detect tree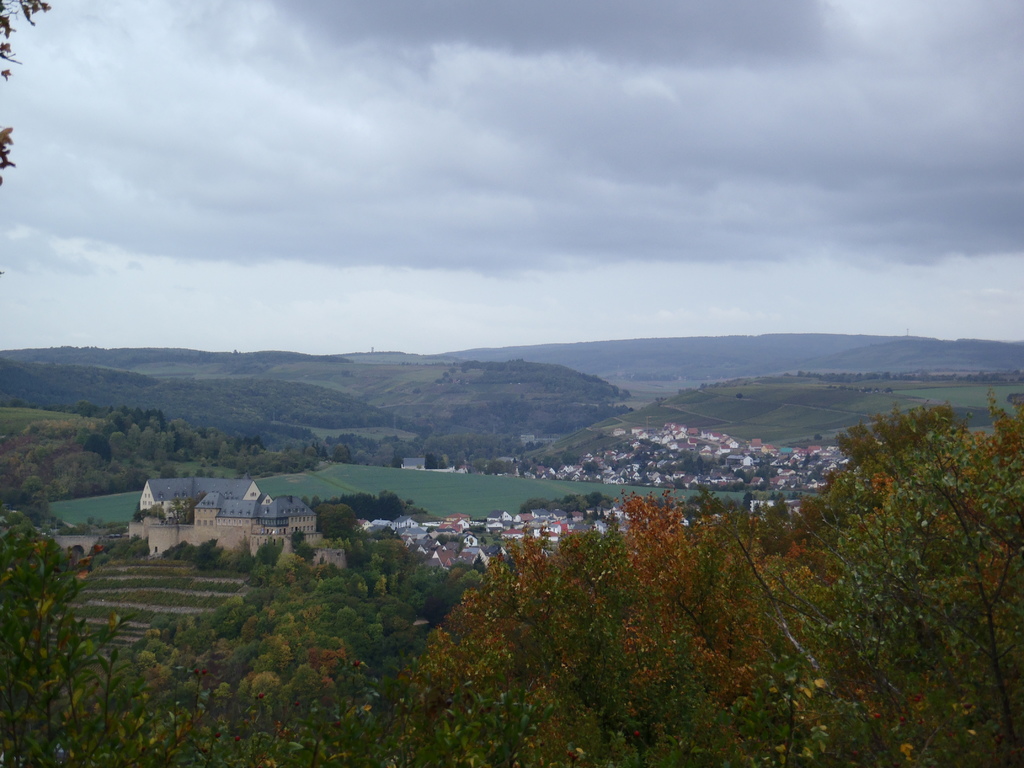
crop(80, 623, 180, 767)
